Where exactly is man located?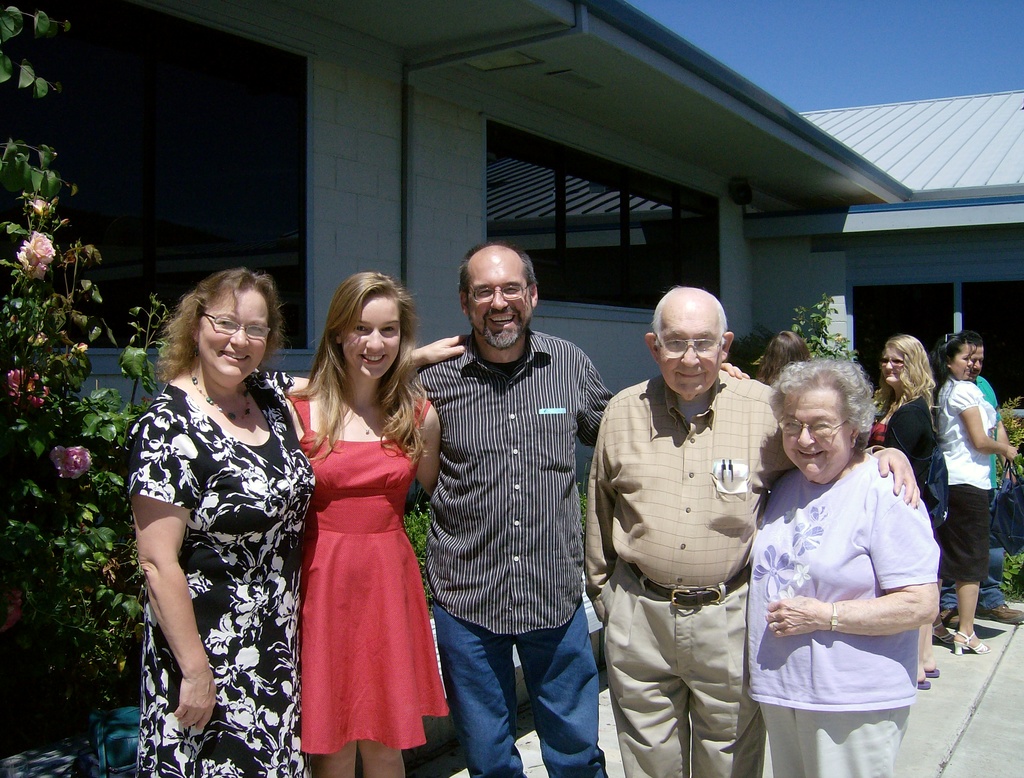
Its bounding box is (579, 282, 922, 777).
